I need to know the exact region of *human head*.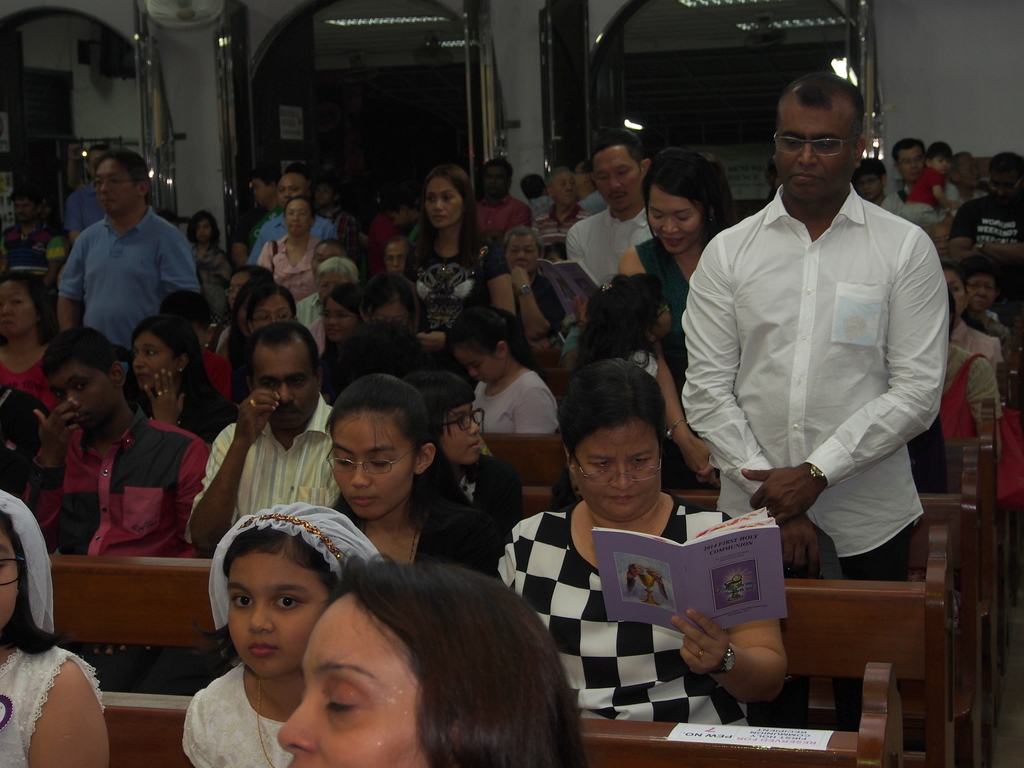
Region: [990, 154, 1023, 195].
